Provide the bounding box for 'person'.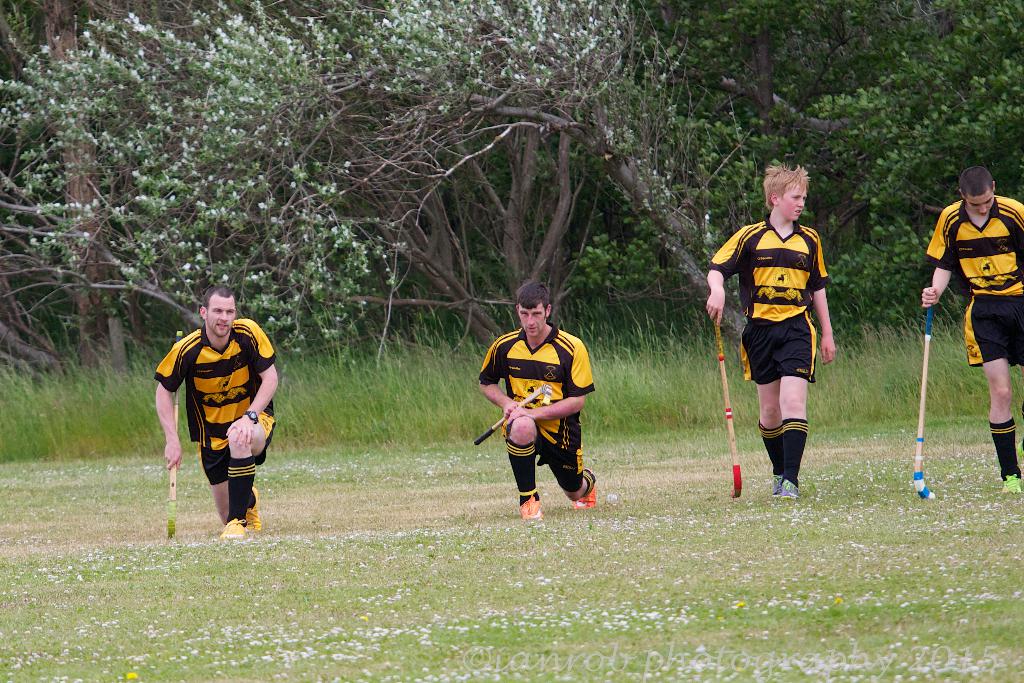
<box>153,281,278,540</box>.
